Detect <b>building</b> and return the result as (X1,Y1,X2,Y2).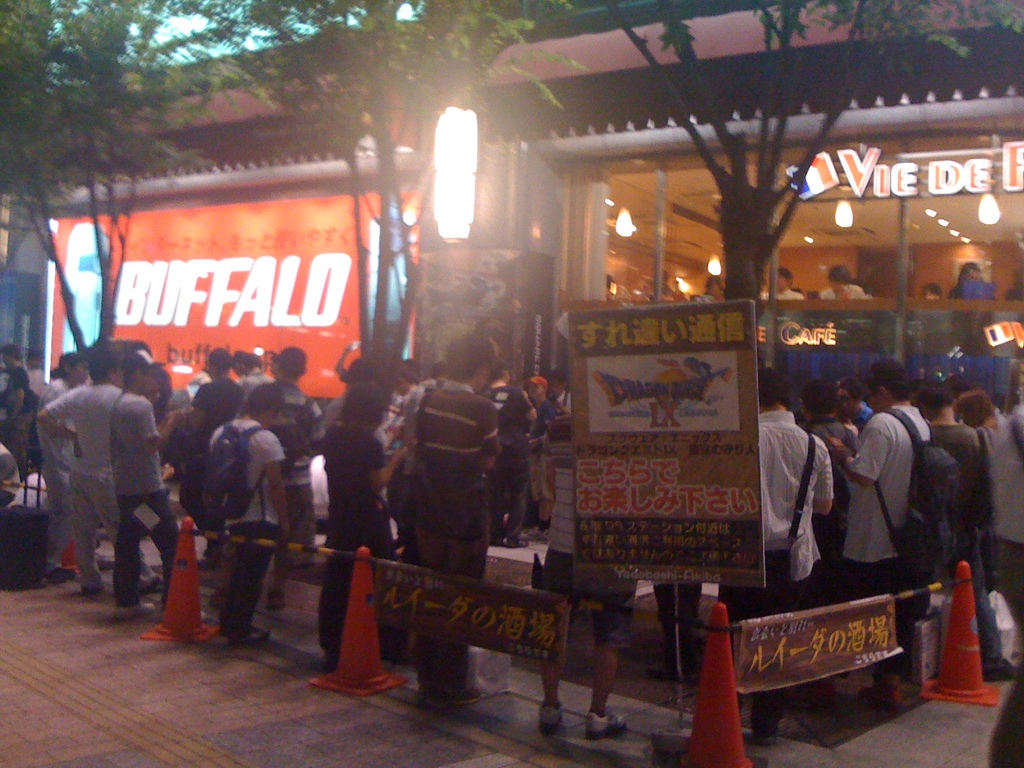
(0,0,1023,534).
